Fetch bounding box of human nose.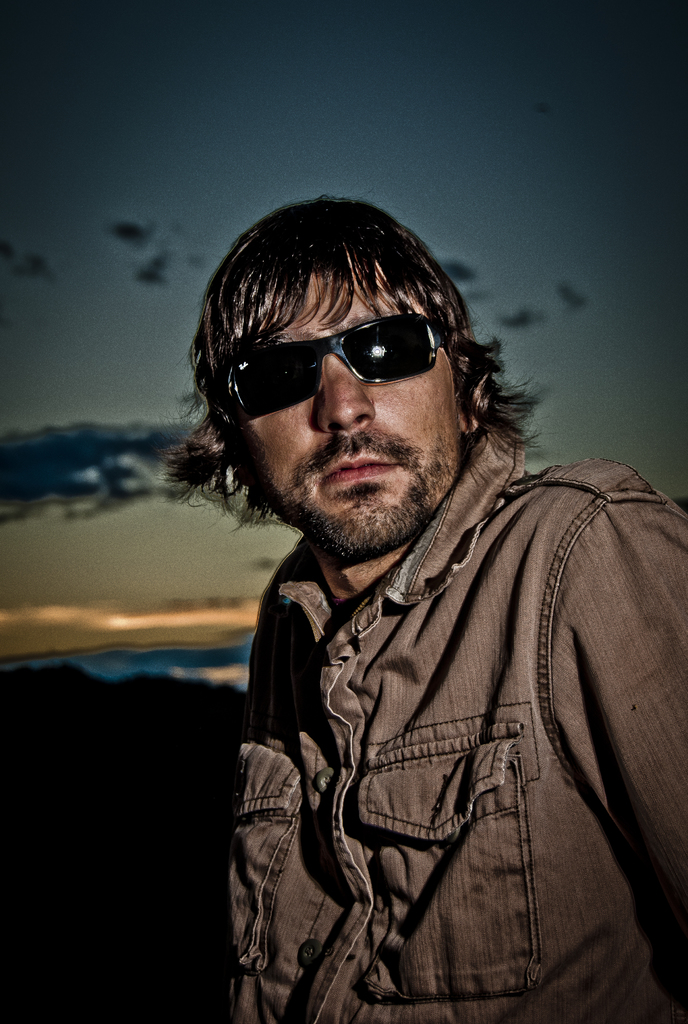
Bbox: [x1=315, y1=348, x2=379, y2=435].
